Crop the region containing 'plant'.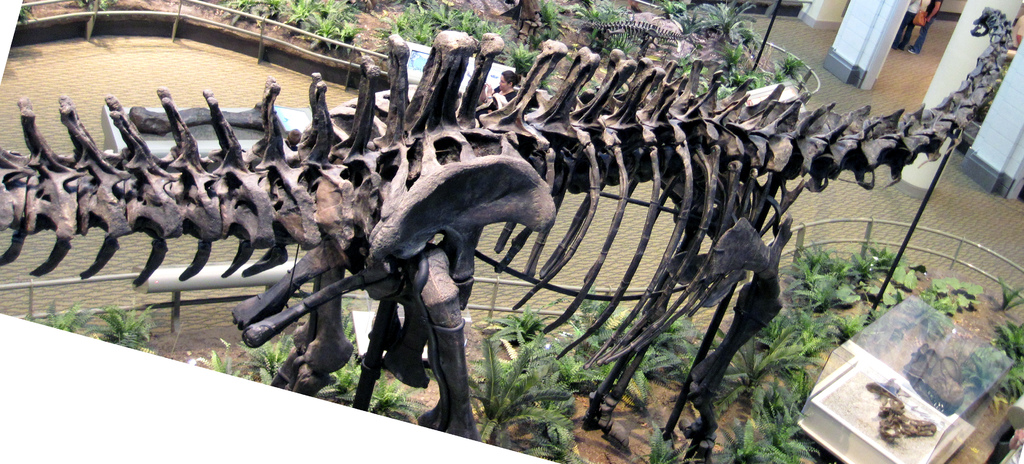
Crop region: bbox=[670, 46, 703, 88].
